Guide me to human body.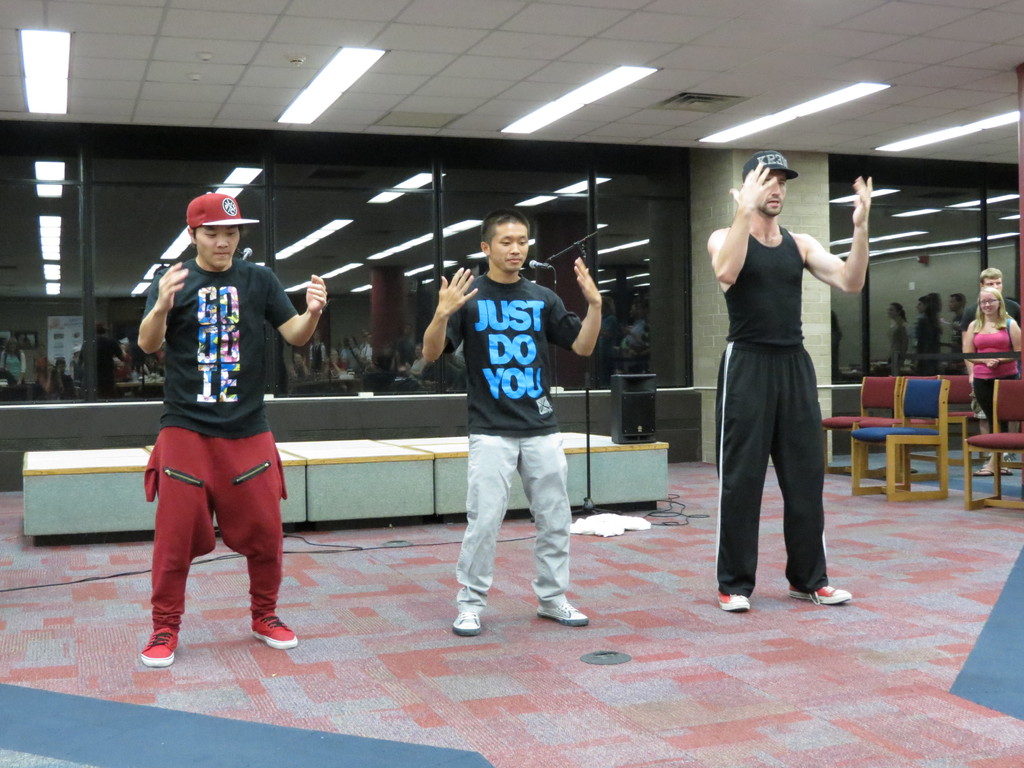
Guidance: left=948, top=311, right=972, bottom=372.
